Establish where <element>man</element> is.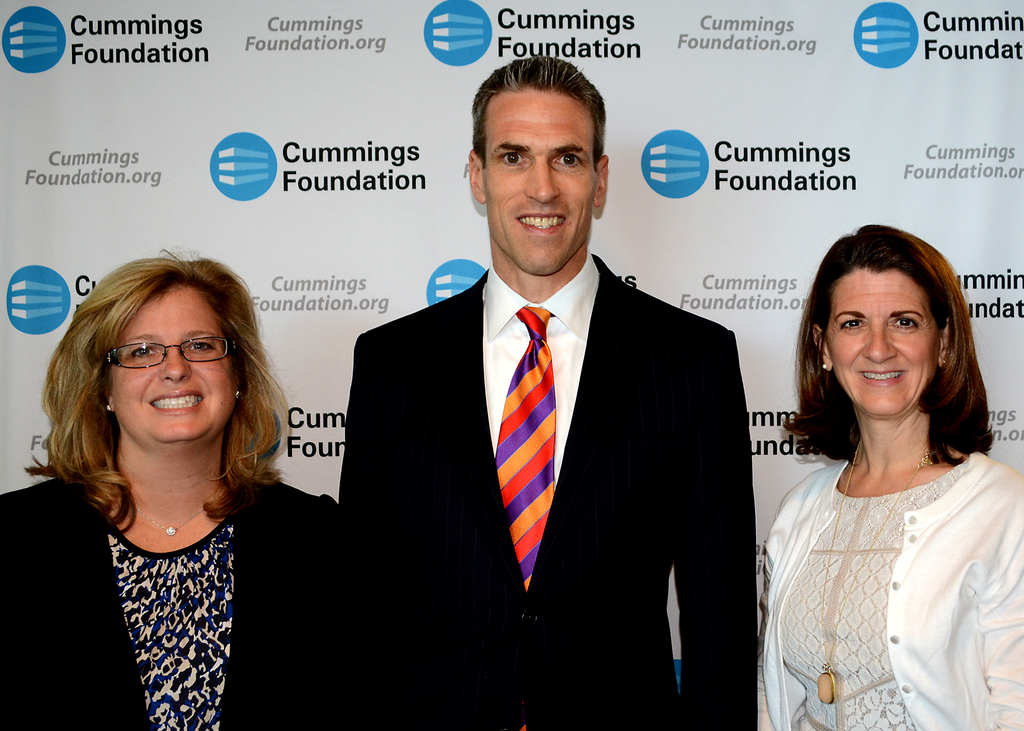
Established at (321,99,751,712).
